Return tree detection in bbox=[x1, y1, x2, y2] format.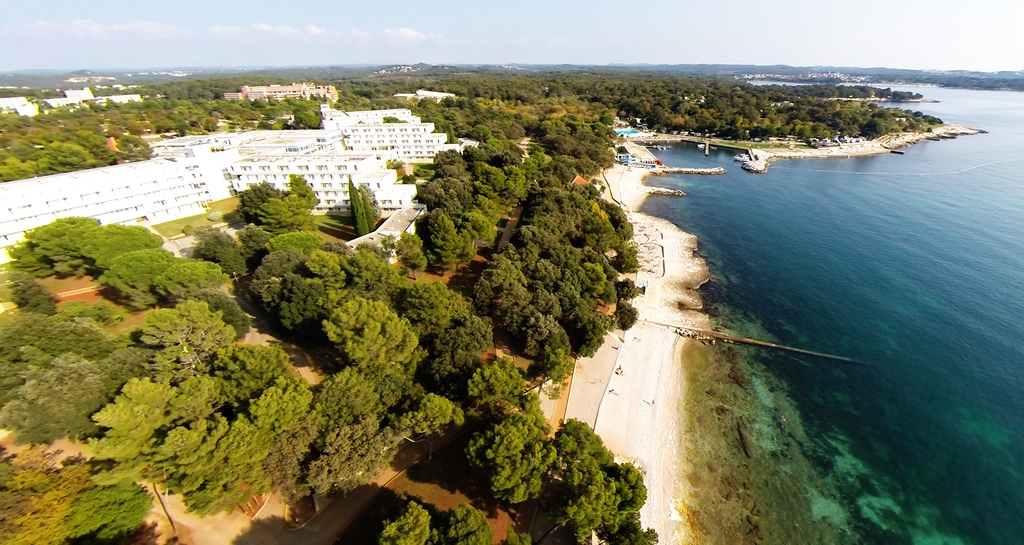
bbox=[564, 282, 621, 363].
